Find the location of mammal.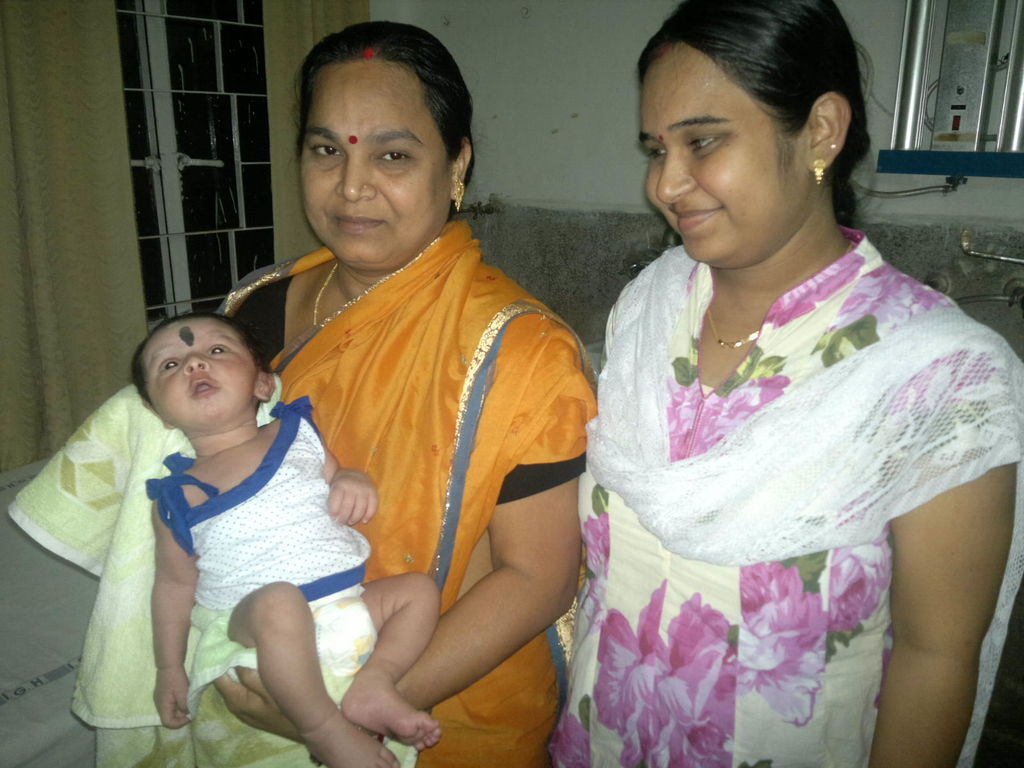
Location: locate(128, 309, 440, 767).
